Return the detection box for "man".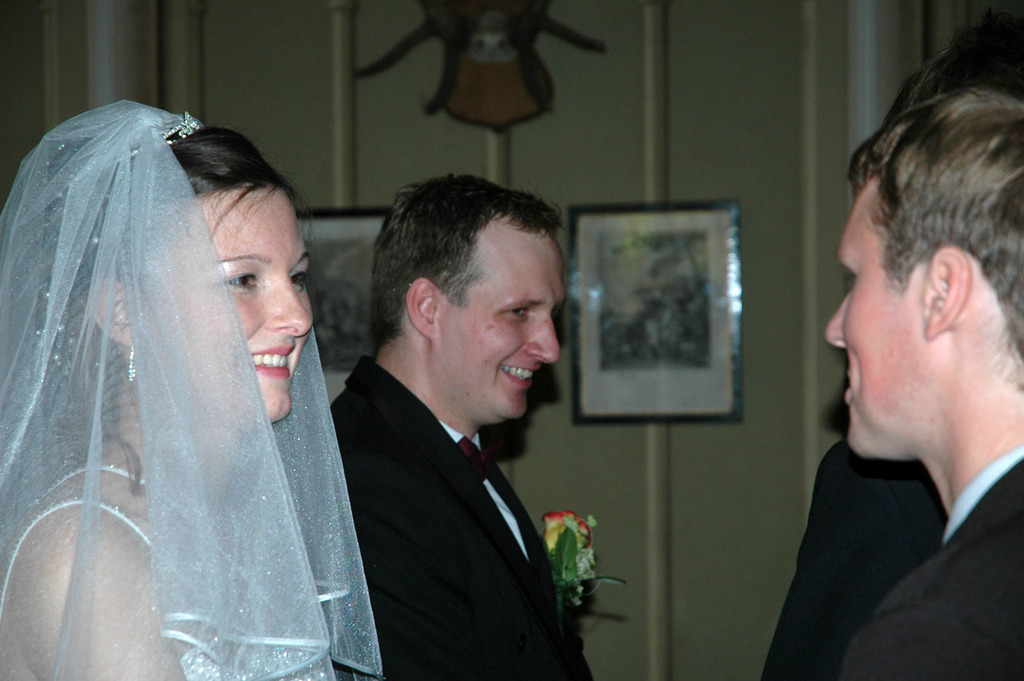
{"left": 823, "top": 91, "right": 1023, "bottom": 677}.
